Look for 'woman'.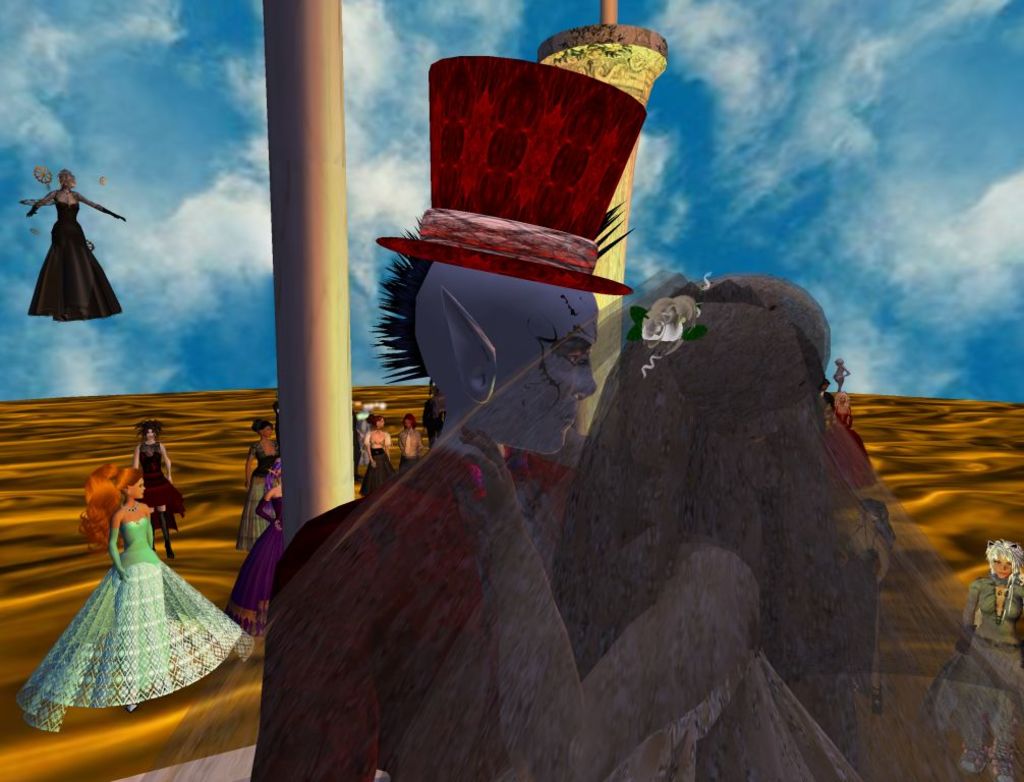
Found: <region>16, 466, 260, 735</region>.
